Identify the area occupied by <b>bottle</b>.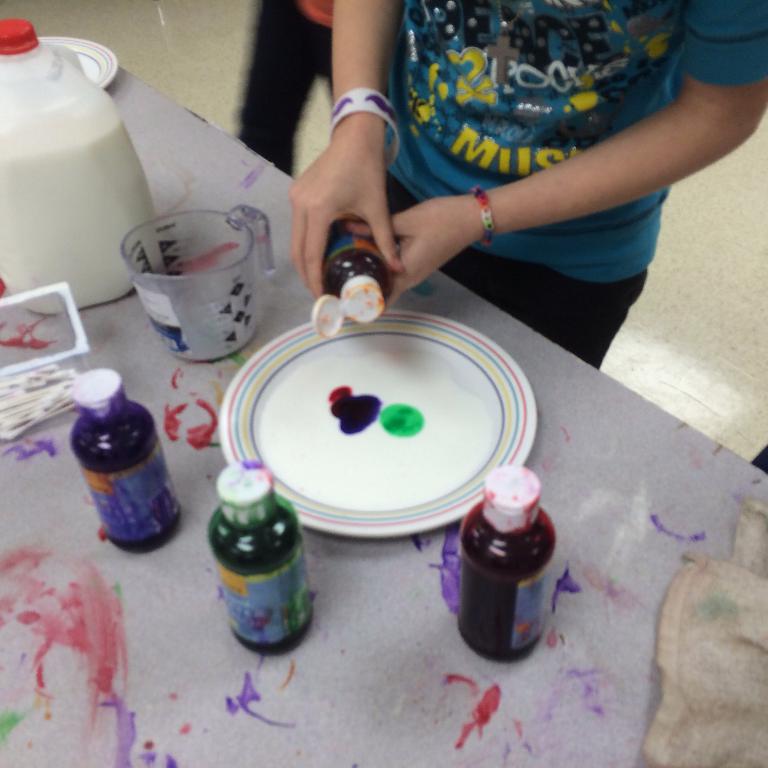
Area: detection(451, 467, 561, 664).
